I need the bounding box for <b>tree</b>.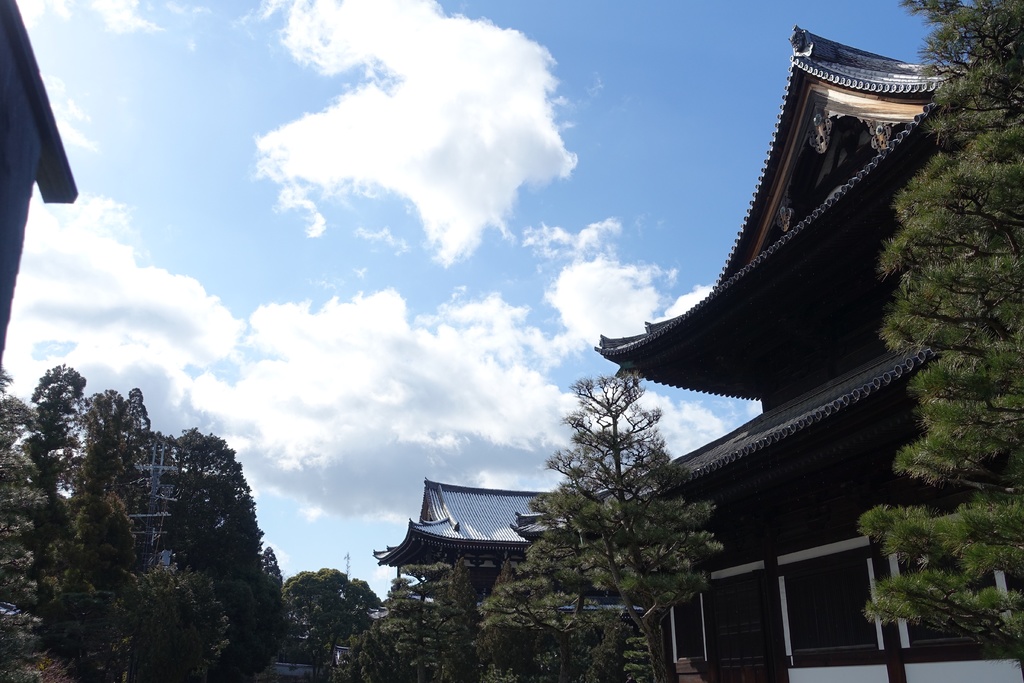
Here it is: bbox=[28, 379, 238, 682].
